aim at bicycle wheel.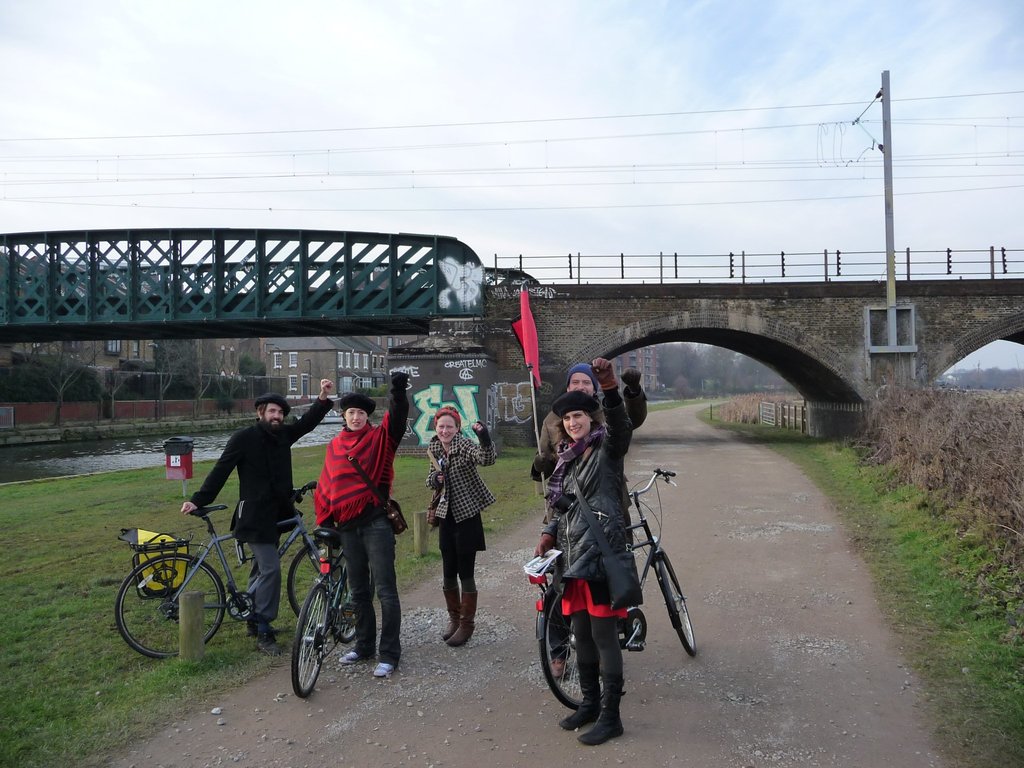
Aimed at BBox(126, 566, 212, 661).
